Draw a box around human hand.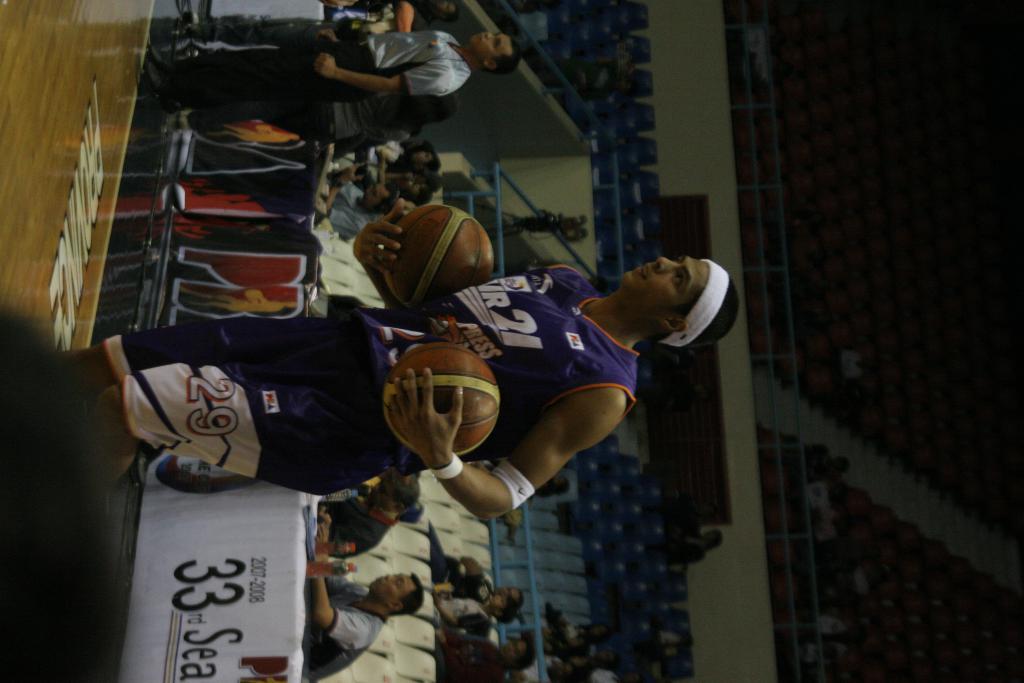
(left=317, top=29, right=339, bottom=46).
